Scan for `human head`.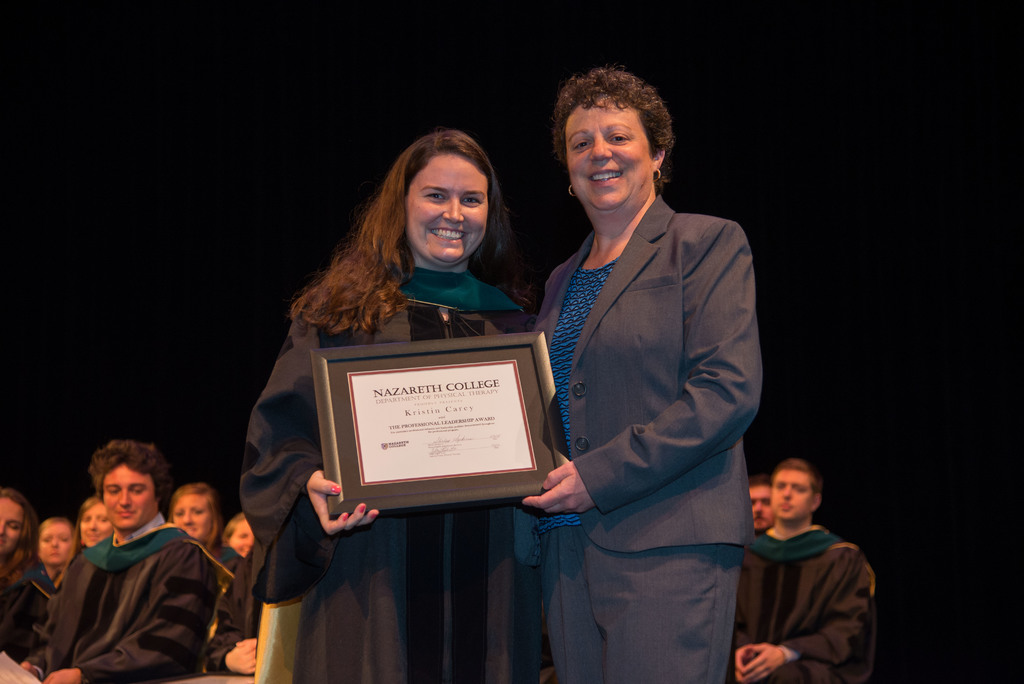
Scan result: Rect(0, 484, 28, 556).
